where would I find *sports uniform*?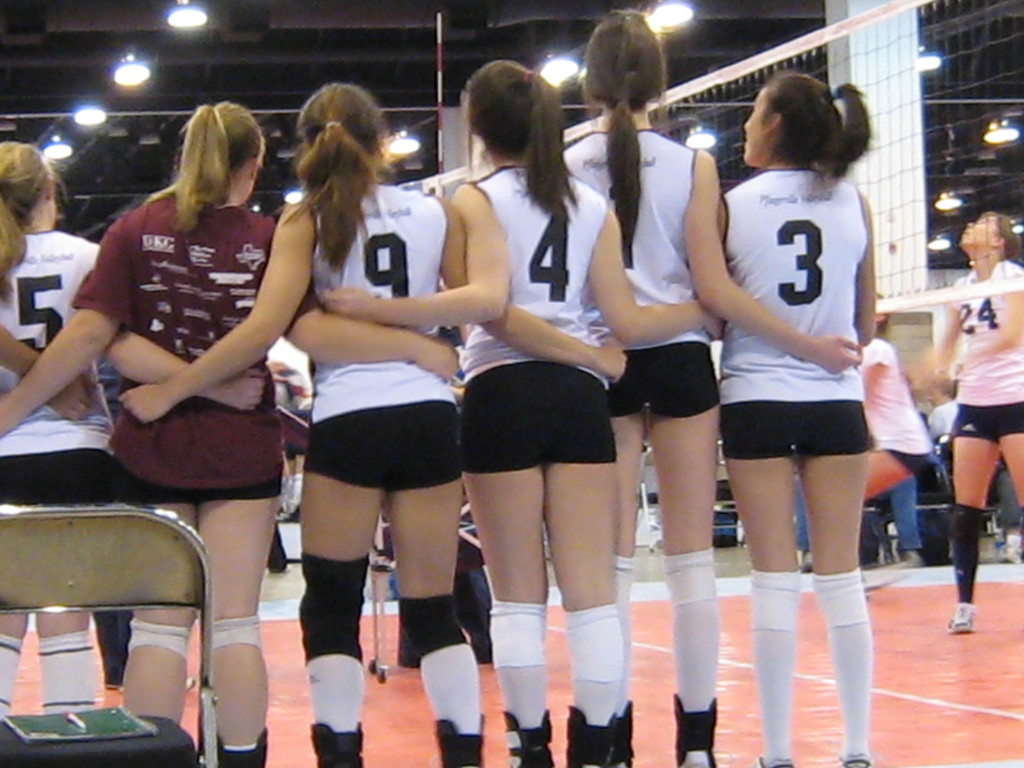
At Rect(0, 220, 116, 497).
